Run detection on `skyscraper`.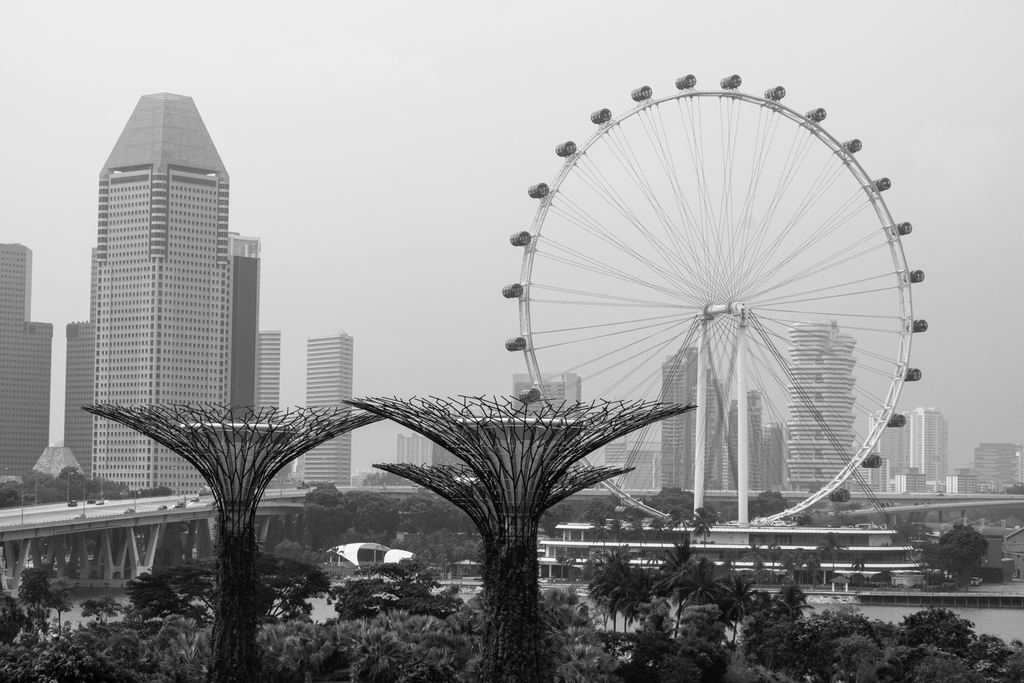
Result: 945 467 976 500.
